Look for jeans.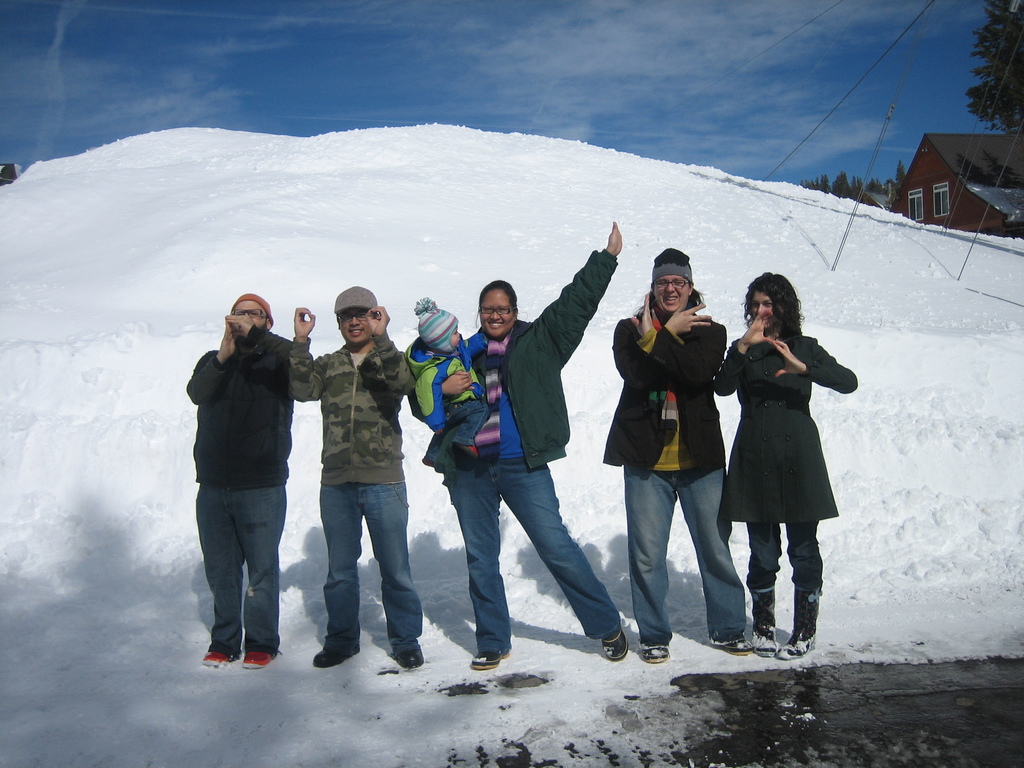
Found: (x1=194, y1=485, x2=287, y2=662).
